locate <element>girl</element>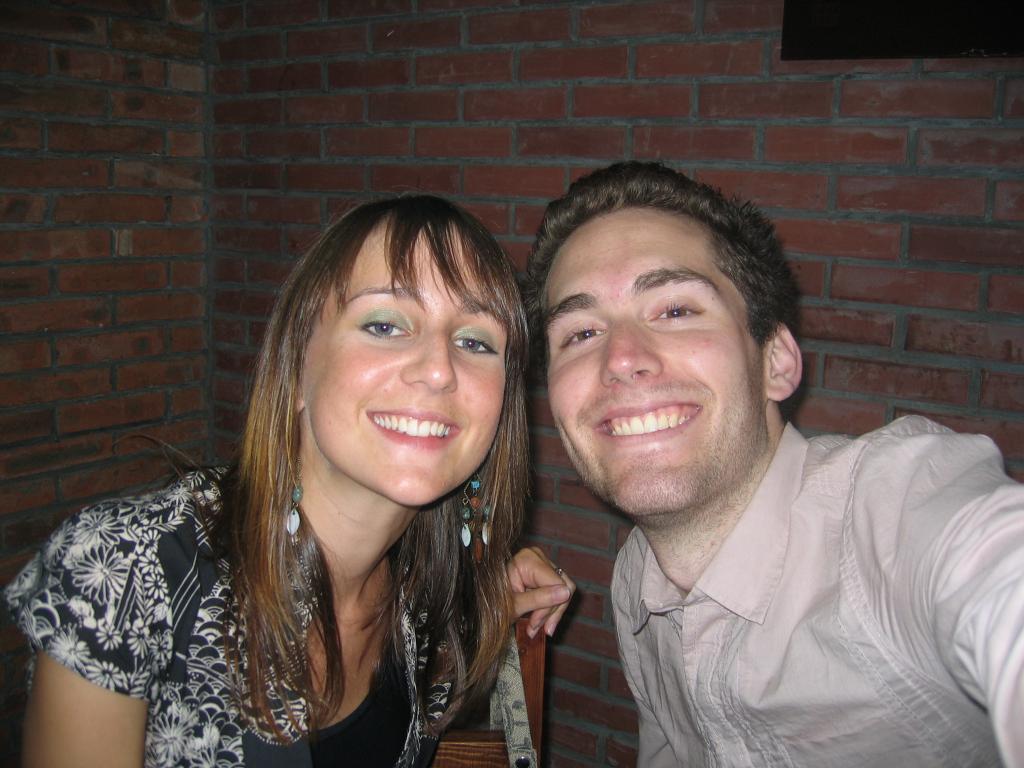
0, 191, 578, 767
